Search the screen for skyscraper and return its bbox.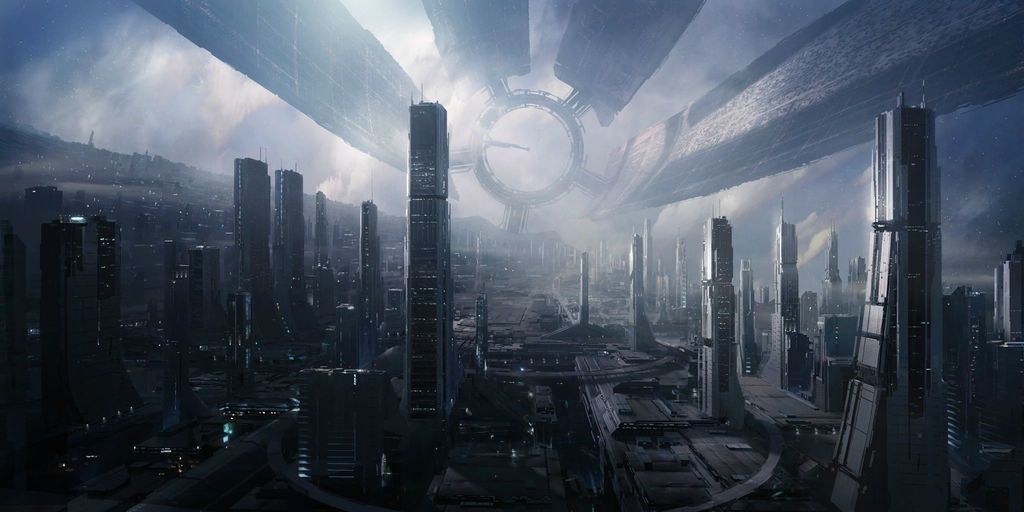
Found: x1=577, y1=255, x2=588, y2=319.
